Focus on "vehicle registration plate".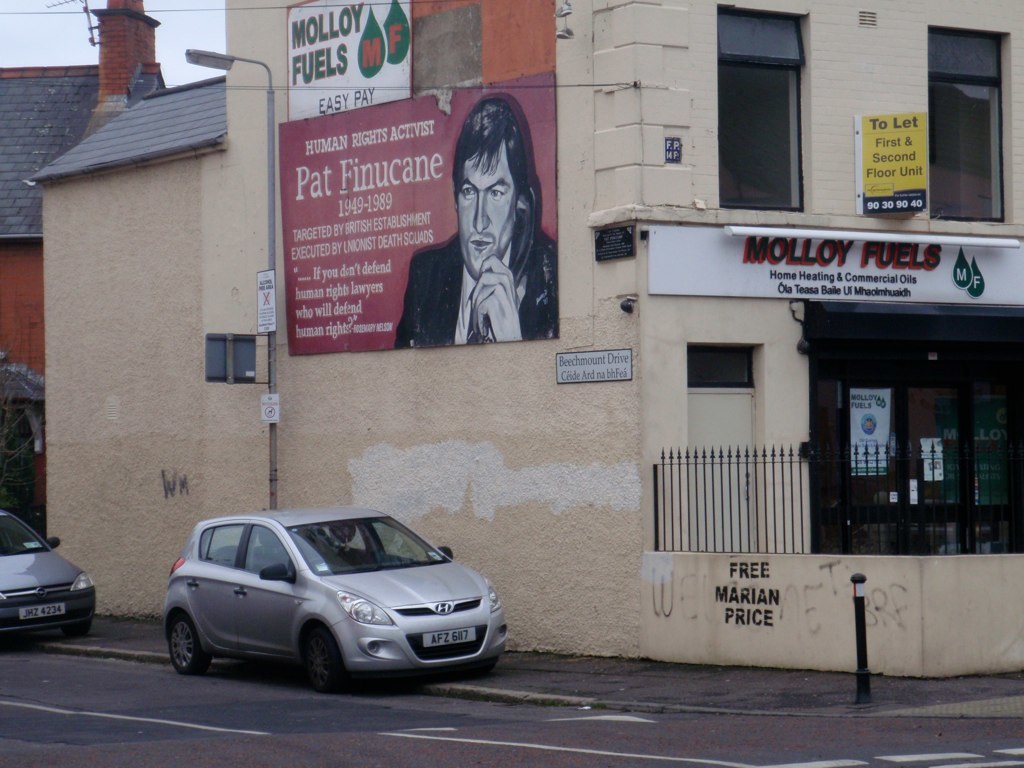
Focused at (421, 627, 476, 647).
